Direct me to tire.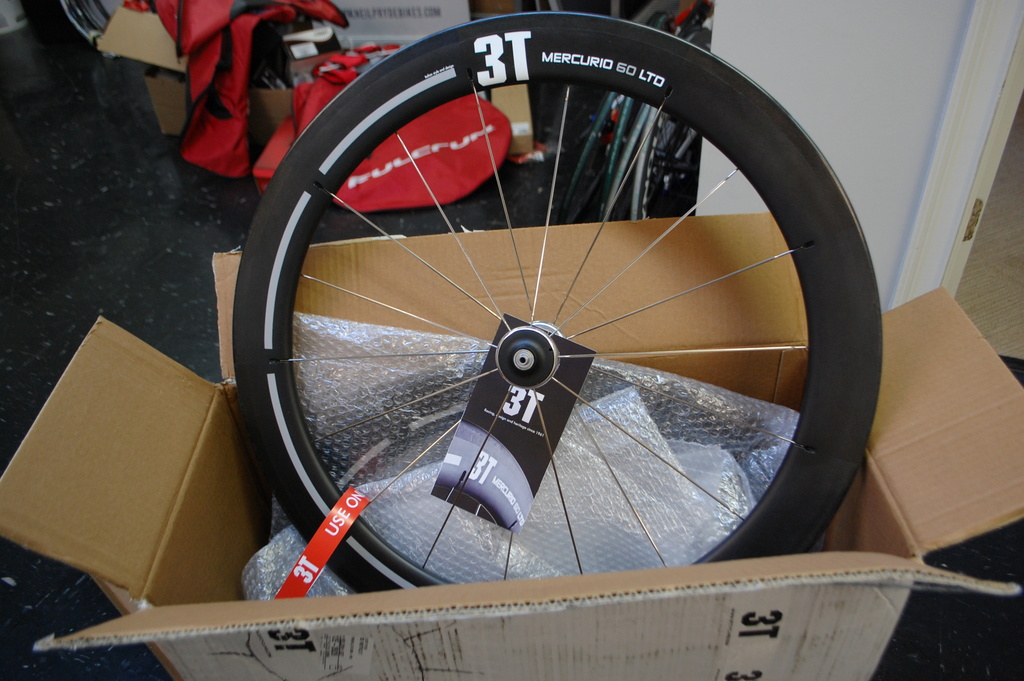
Direction: 621/15/701/225.
